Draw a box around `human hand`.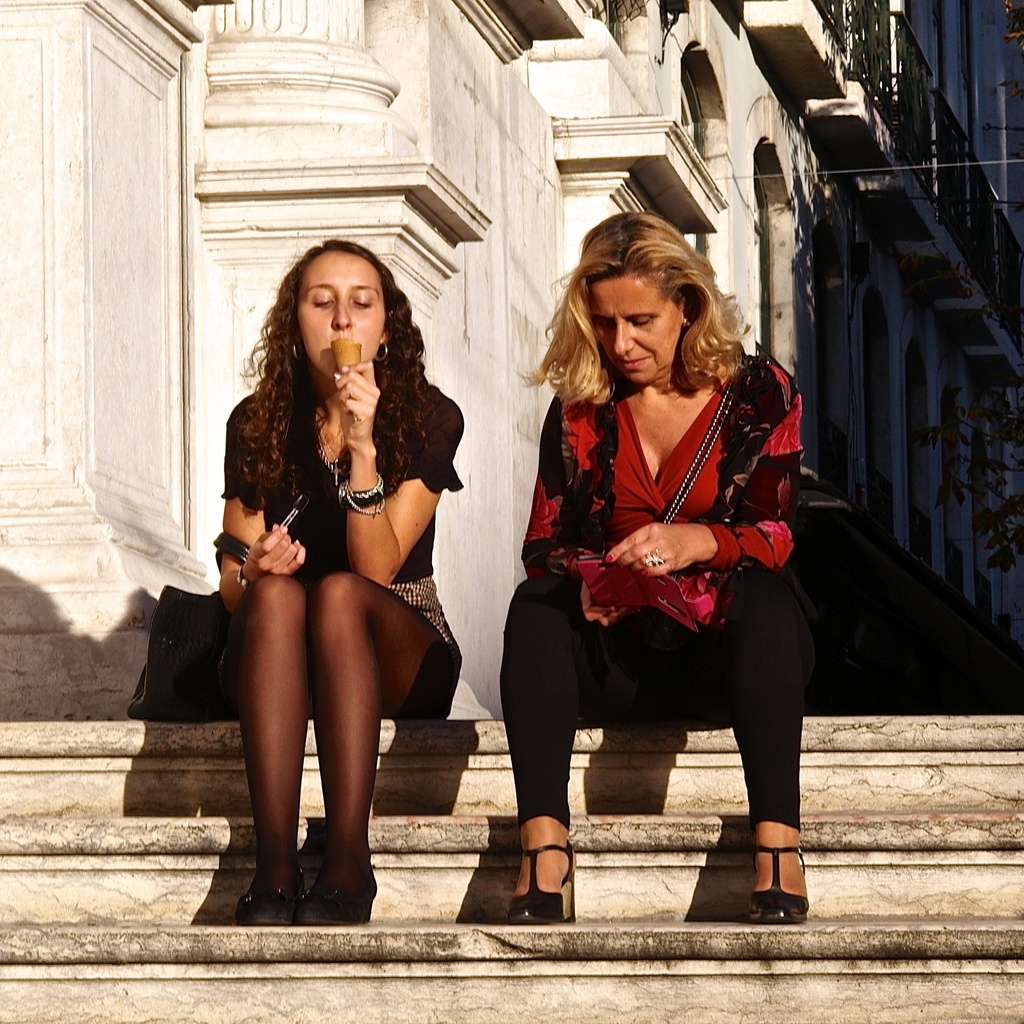
210, 501, 317, 604.
